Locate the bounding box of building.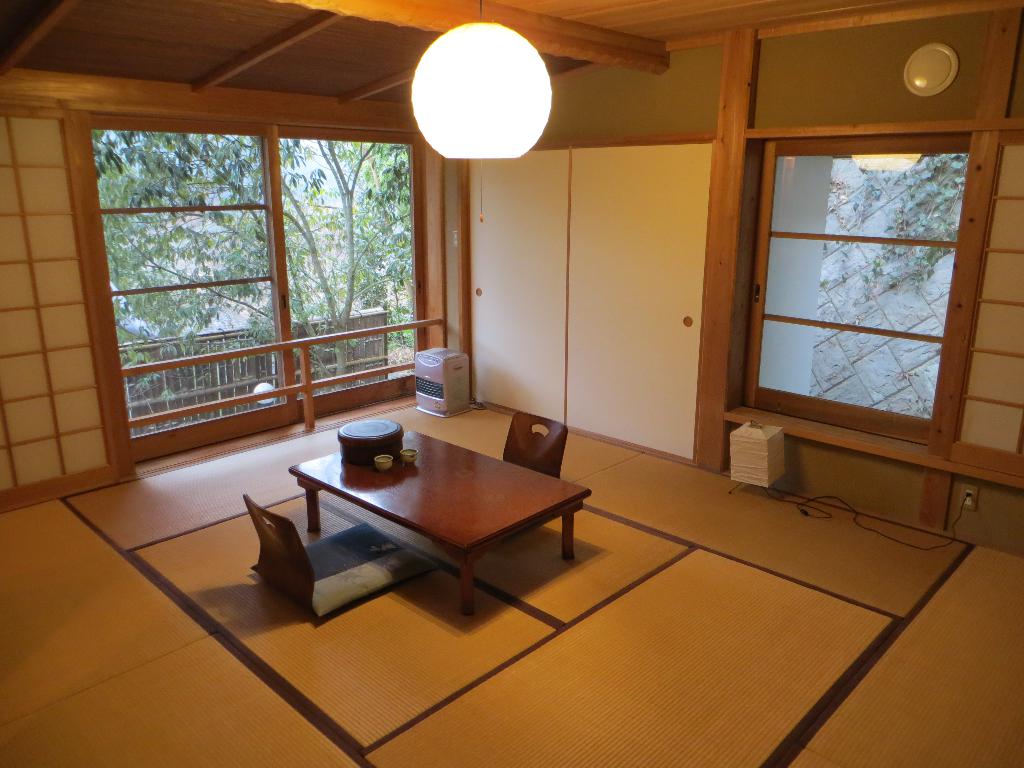
Bounding box: <box>0,1,1023,767</box>.
